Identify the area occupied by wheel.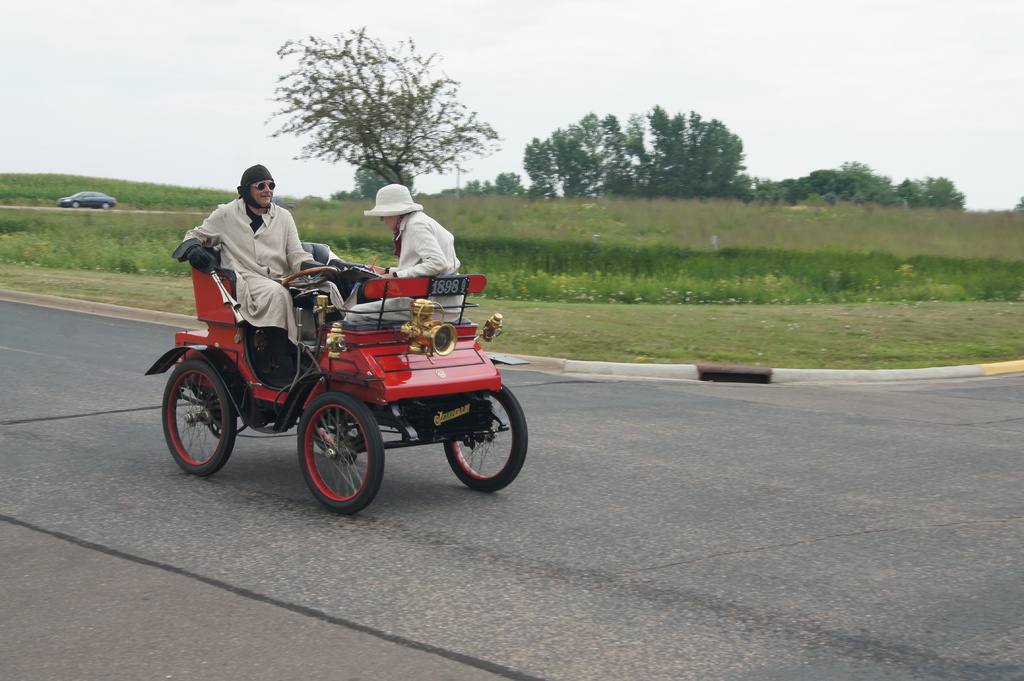
Area: [x1=287, y1=398, x2=377, y2=505].
